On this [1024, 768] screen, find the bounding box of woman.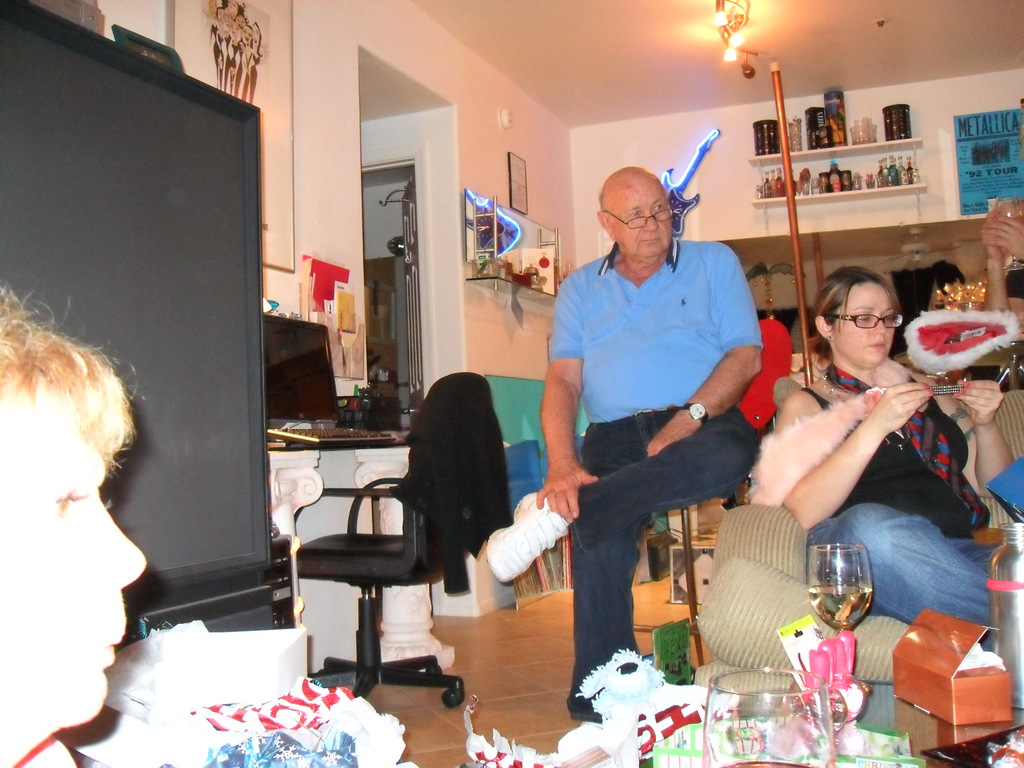
Bounding box: BBox(772, 260, 1016, 631).
